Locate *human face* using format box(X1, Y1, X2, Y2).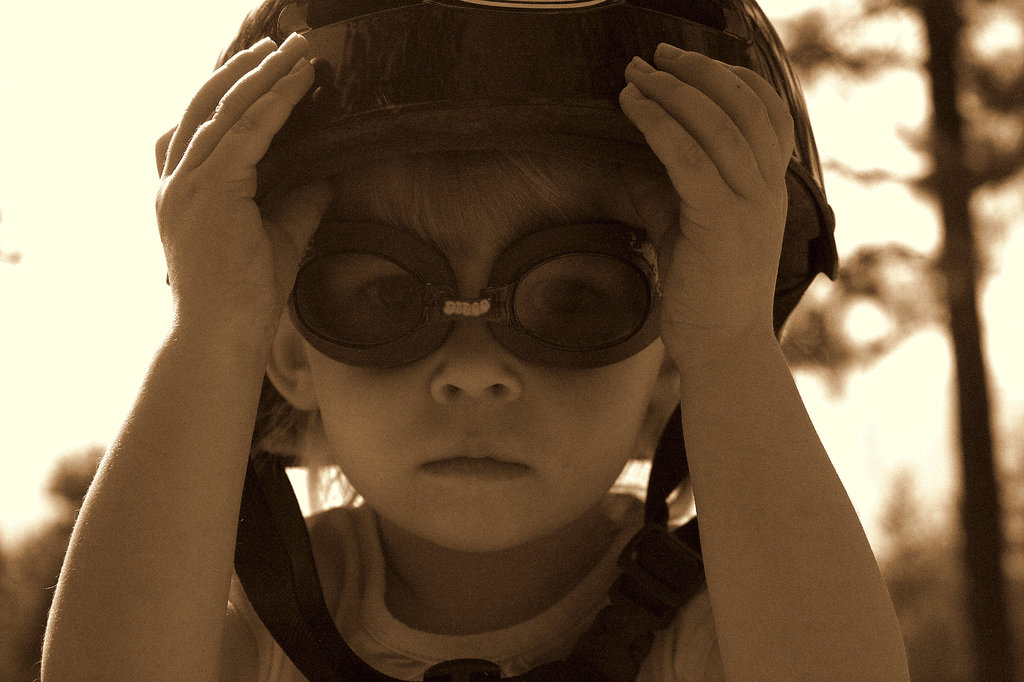
box(300, 151, 661, 551).
